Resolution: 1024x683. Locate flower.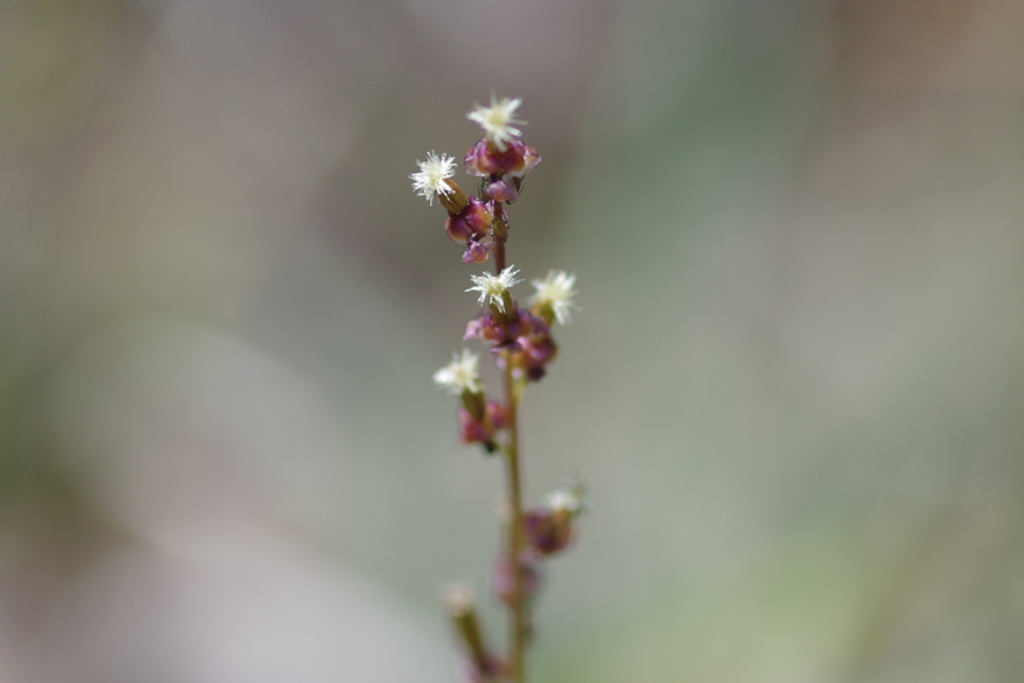
{"left": 467, "top": 84, "right": 535, "bottom": 150}.
